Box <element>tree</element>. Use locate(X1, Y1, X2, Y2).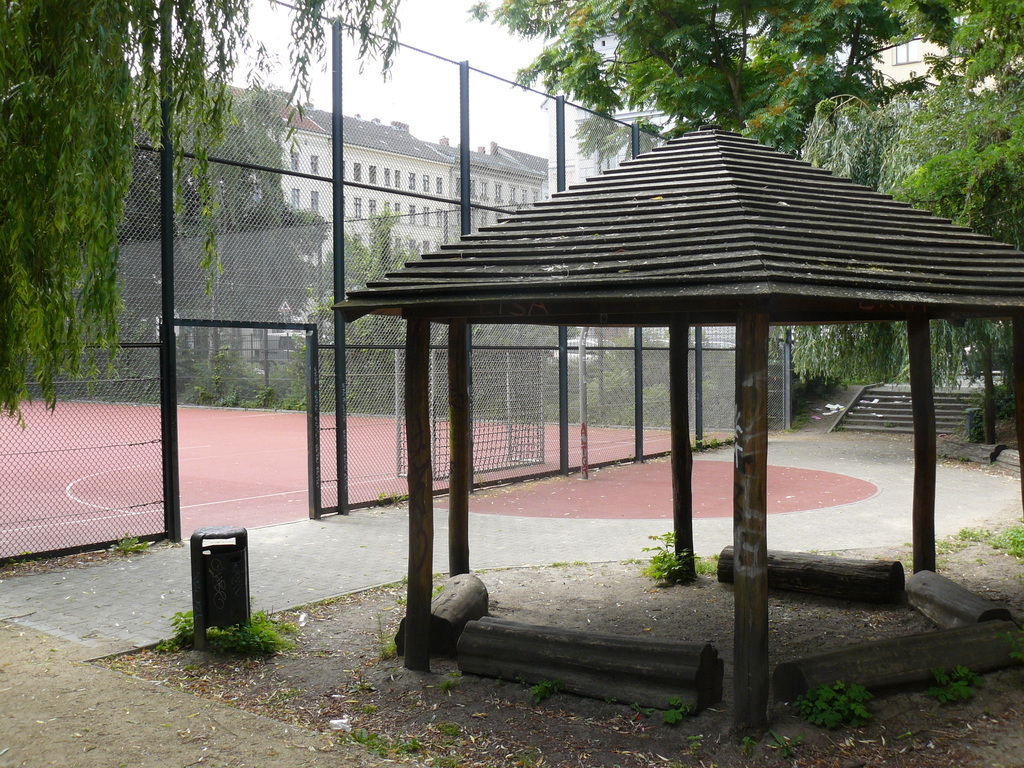
locate(467, 0, 1023, 452).
